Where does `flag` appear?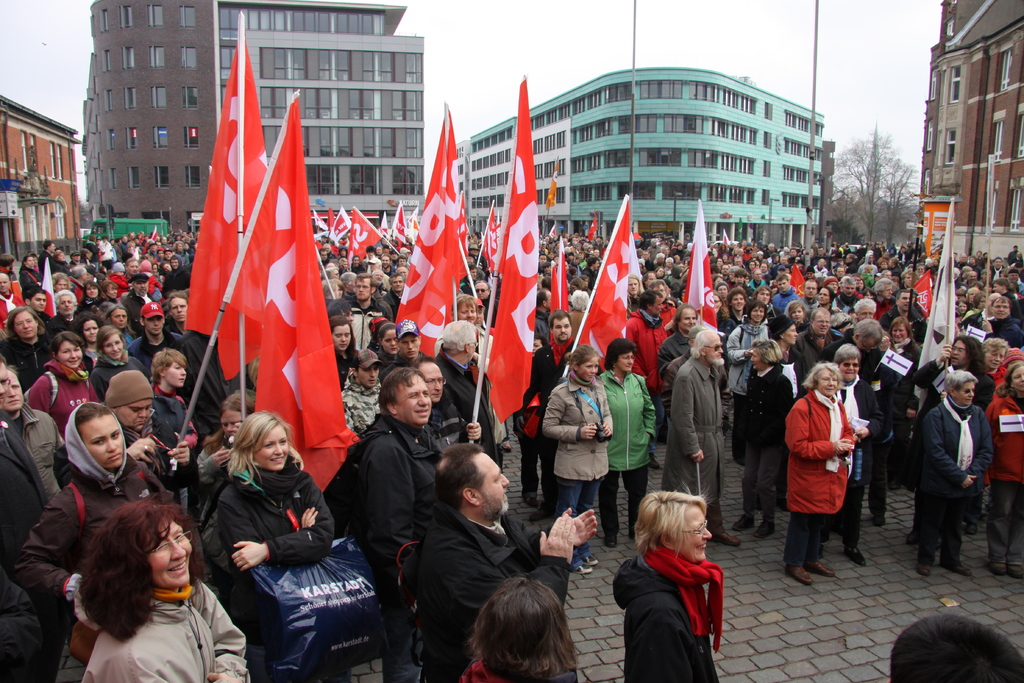
Appears at 584, 222, 600, 247.
